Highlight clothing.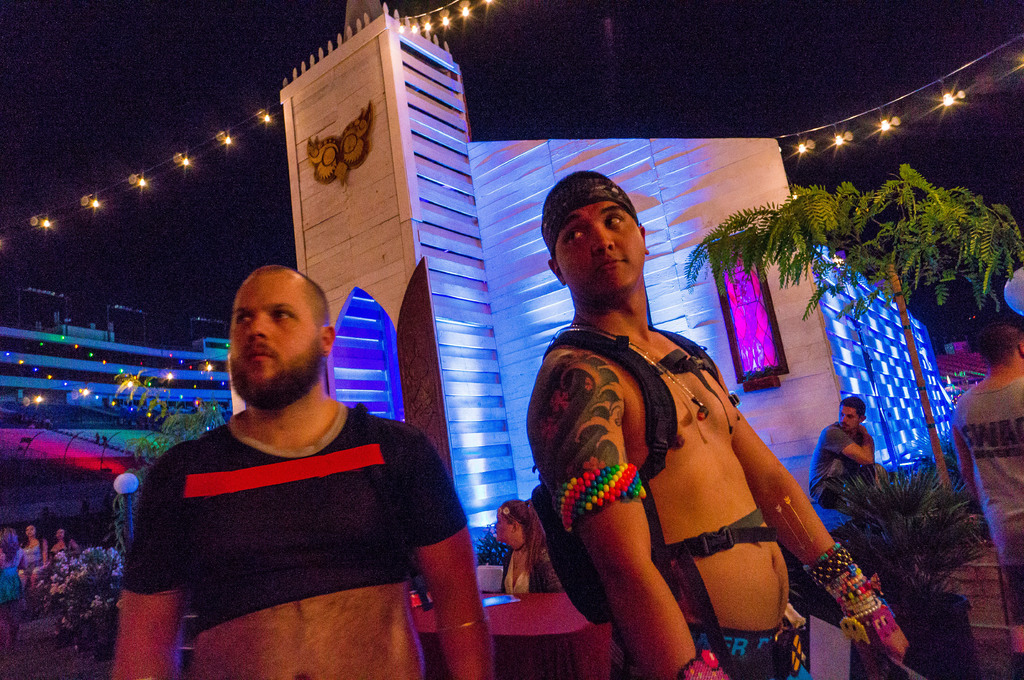
Highlighted region: (left=5, top=547, right=40, bottom=602).
